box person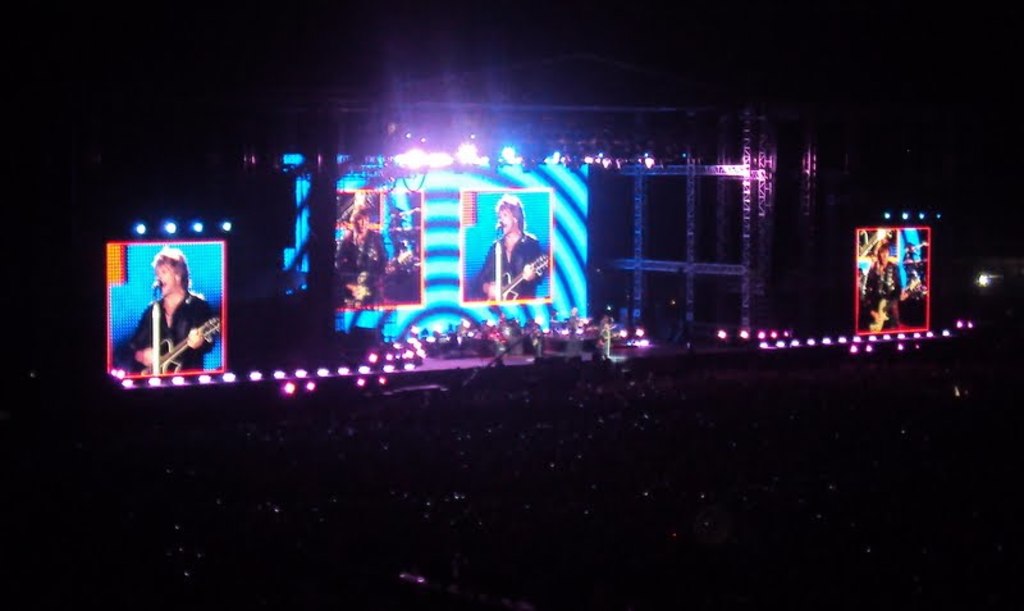
854/242/897/329
